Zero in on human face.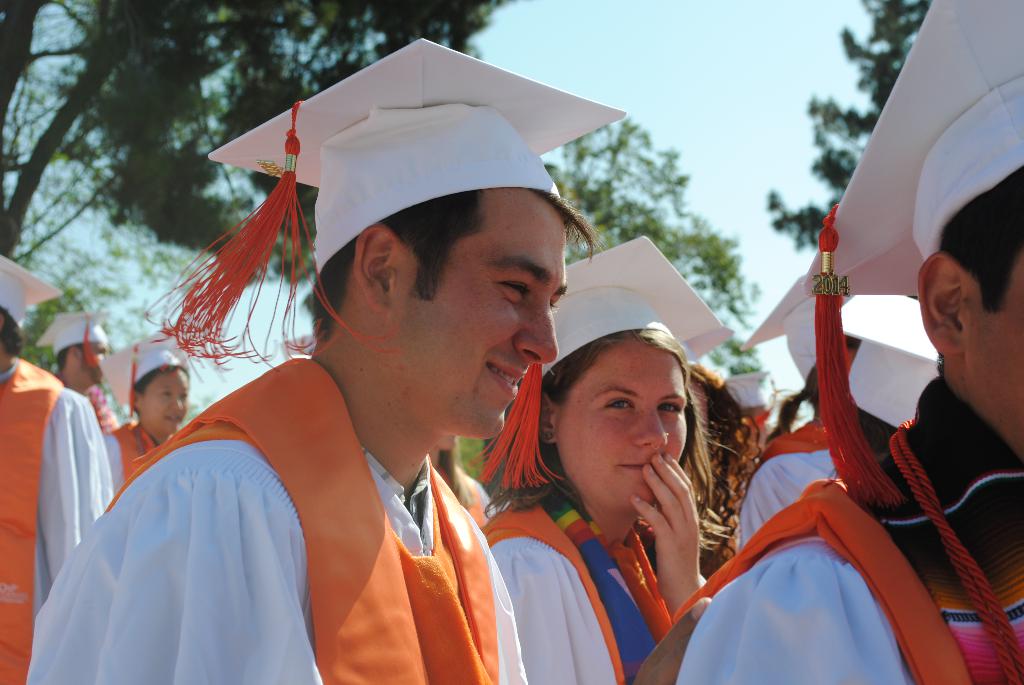
Zeroed in: l=74, t=342, r=106, b=379.
